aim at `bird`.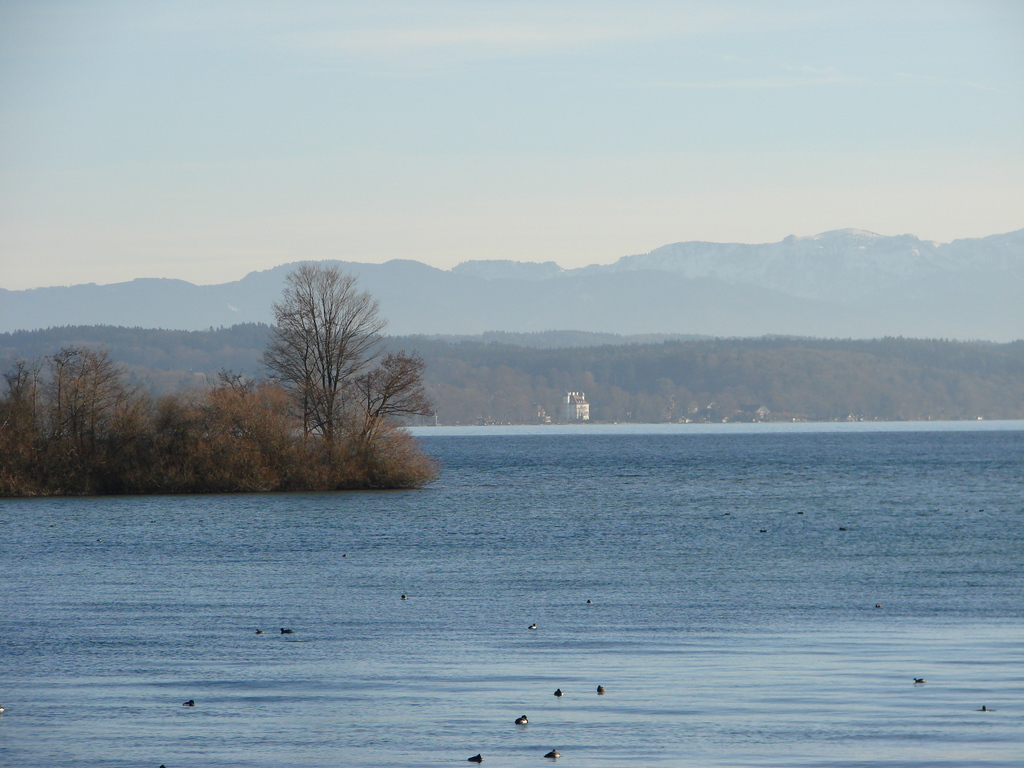
Aimed at (x1=752, y1=526, x2=769, y2=536).
